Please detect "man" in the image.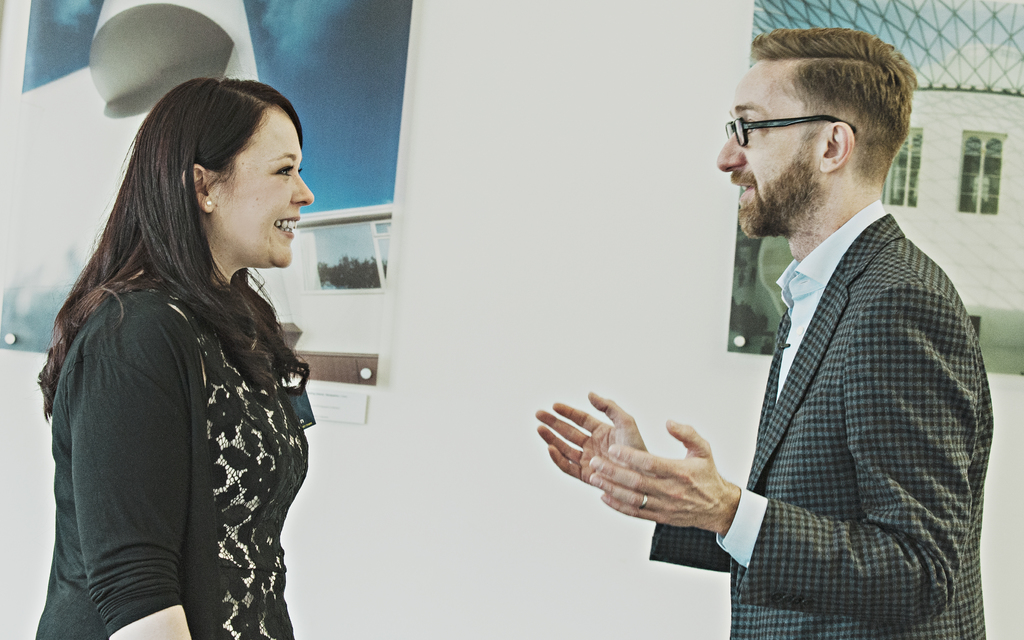
rect(534, 29, 989, 639).
